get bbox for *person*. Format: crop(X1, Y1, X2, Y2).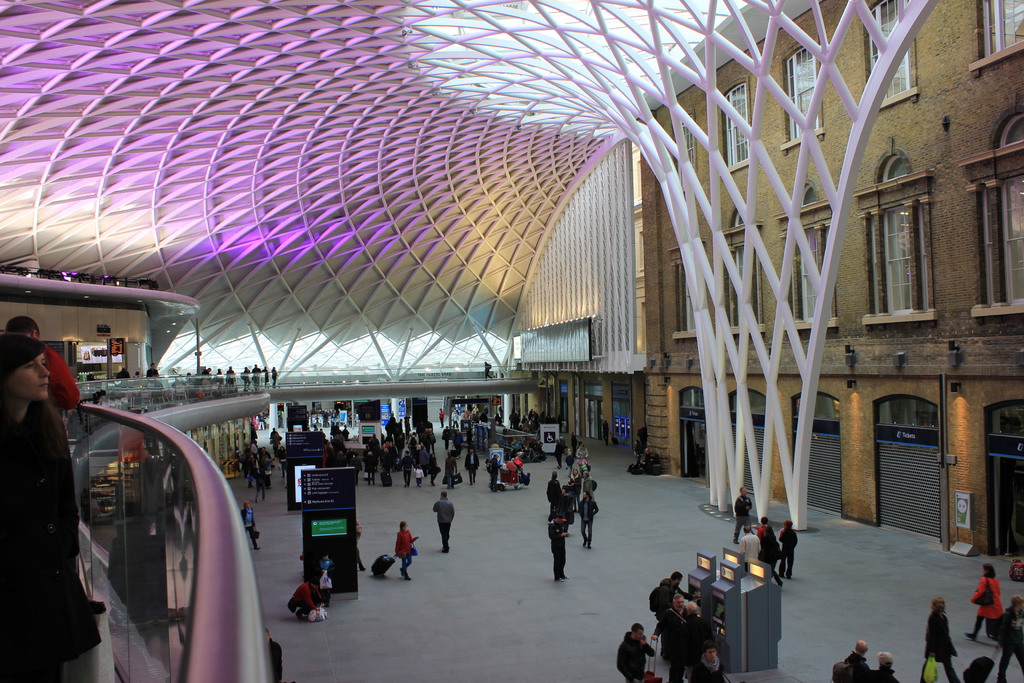
crop(649, 568, 682, 627).
